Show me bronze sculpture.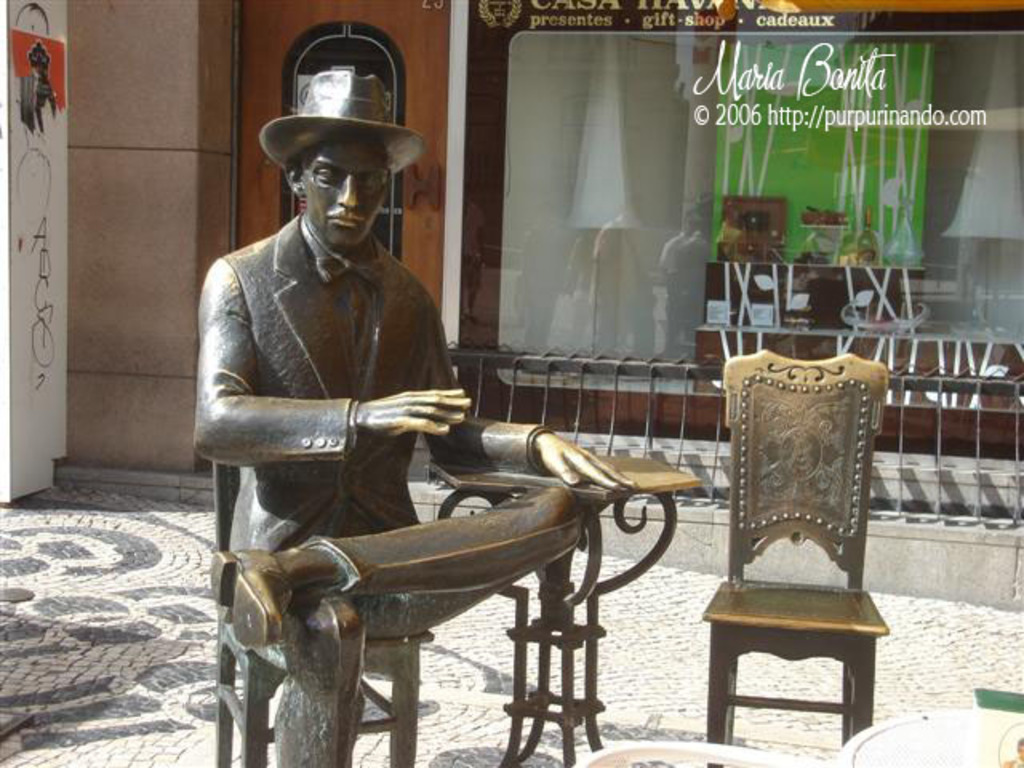
bronze sculpture is here: 202, 67, 650, 744.
